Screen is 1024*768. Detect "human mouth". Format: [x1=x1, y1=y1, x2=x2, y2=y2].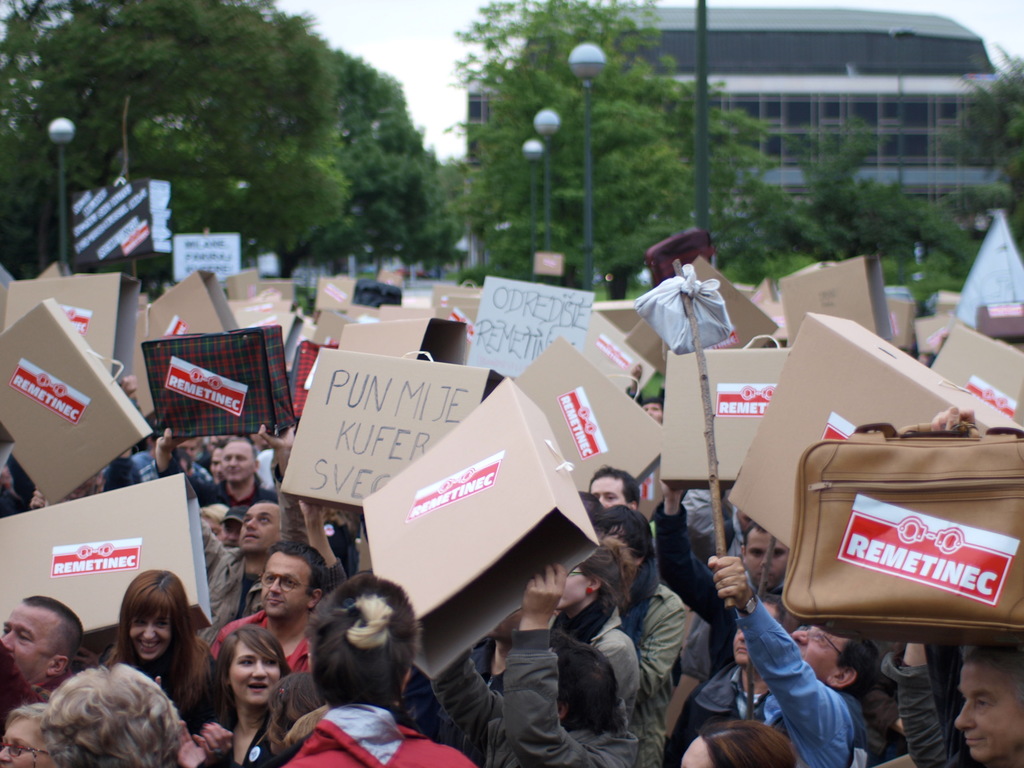
[x1=140, y1=640, x2=163, y2=650].
